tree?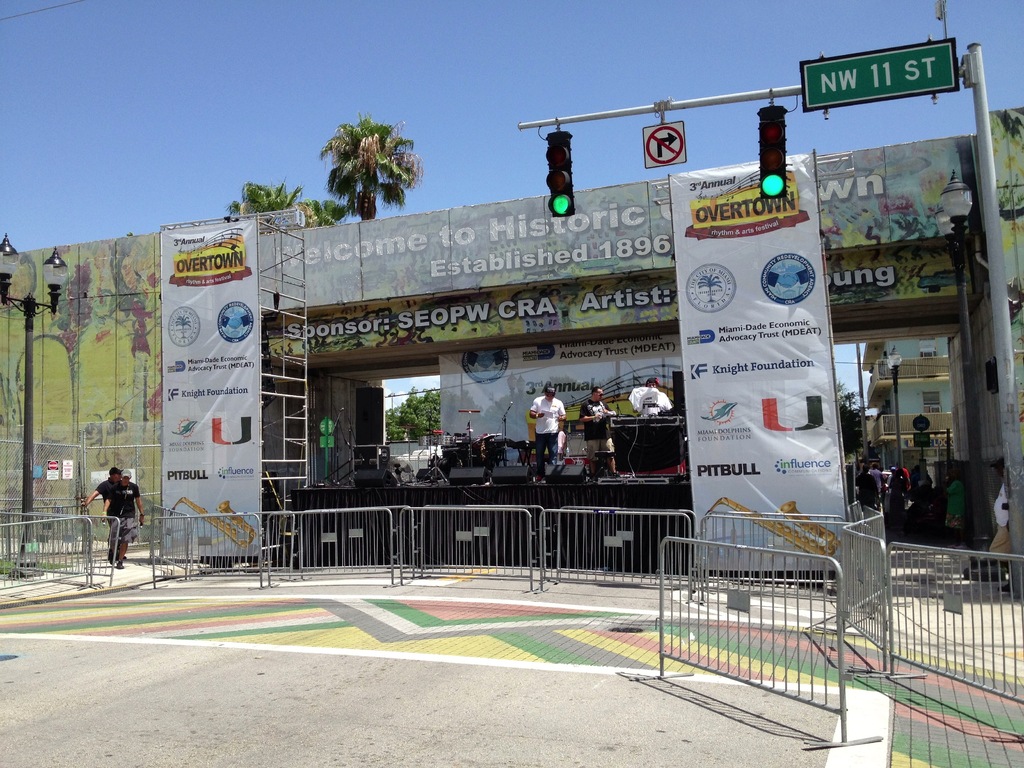
crop(320, 108, 427, 222)
